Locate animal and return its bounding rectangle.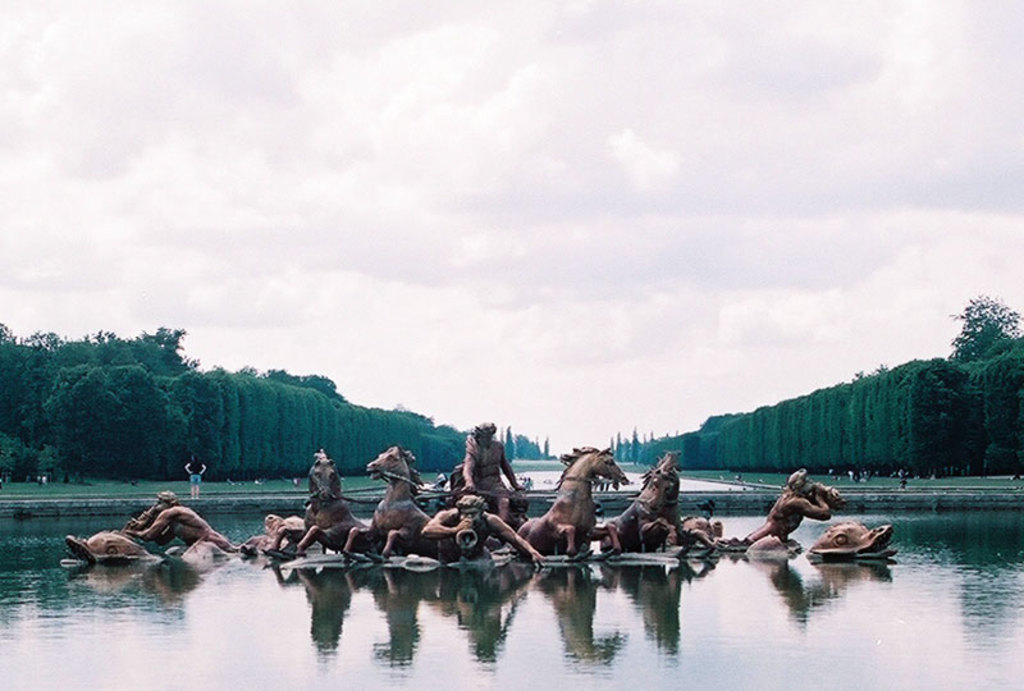
(x1=604, y1=454, x2=716, y2=543).
